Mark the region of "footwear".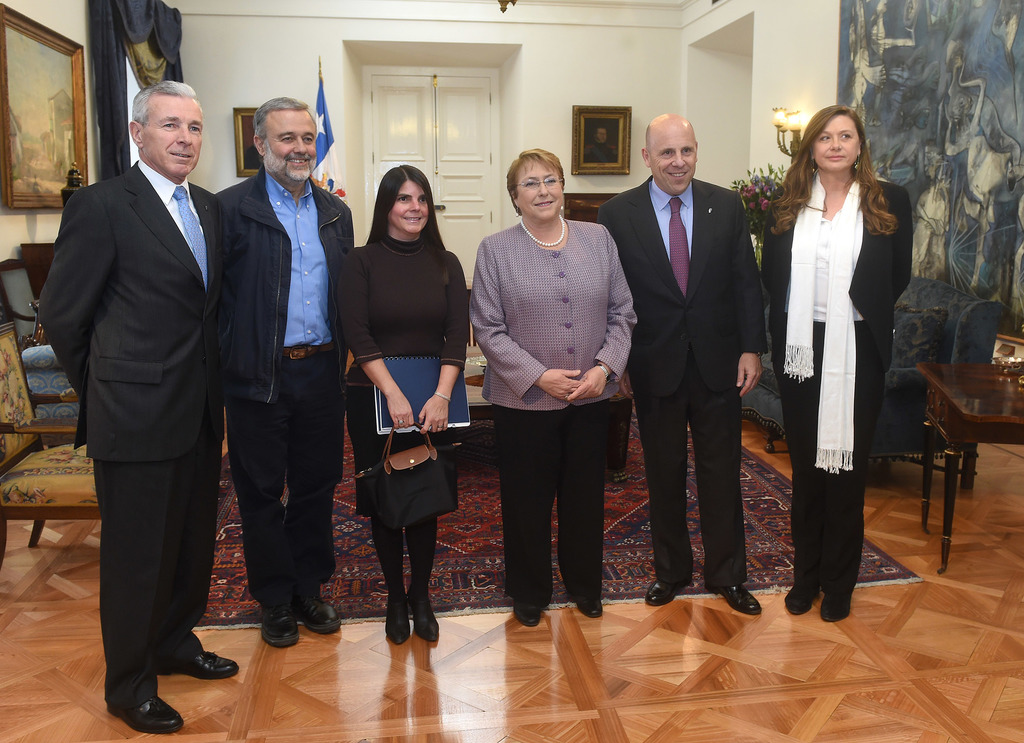
Region: 167:647:241:680.
